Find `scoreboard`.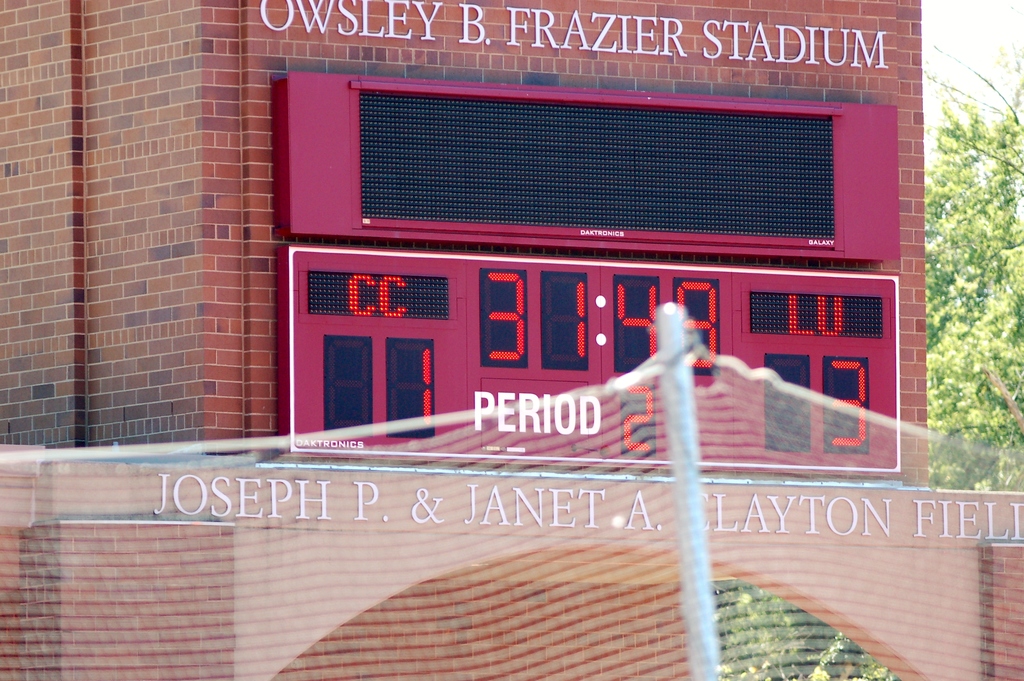
x1=294 y1=126 x2=935 y2=472.
